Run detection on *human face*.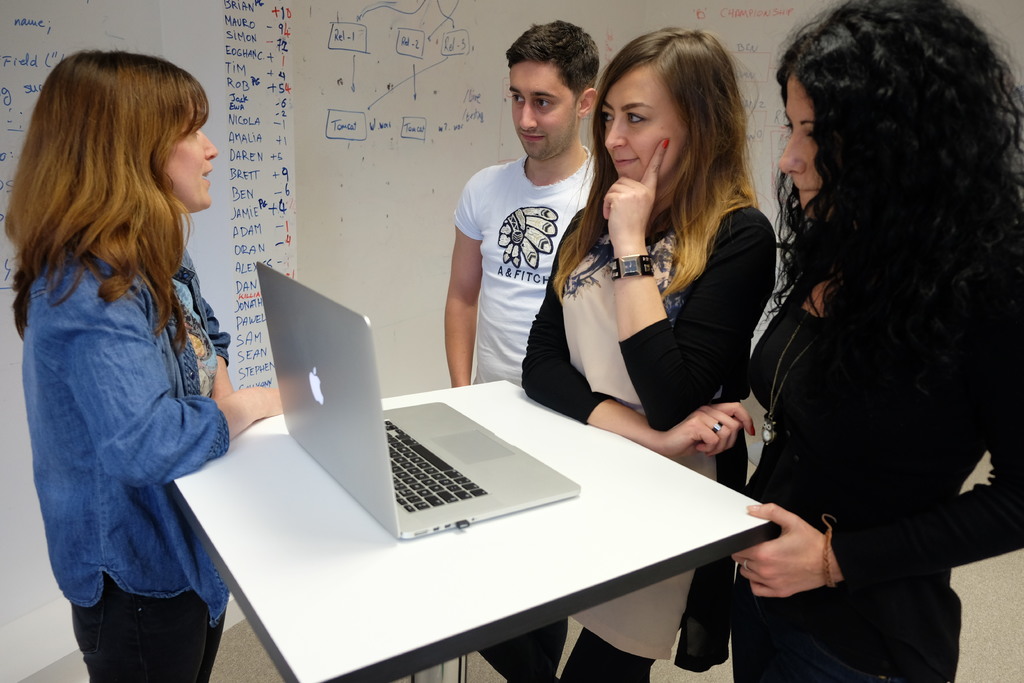
Result: box(165, 111, 216, 211).
